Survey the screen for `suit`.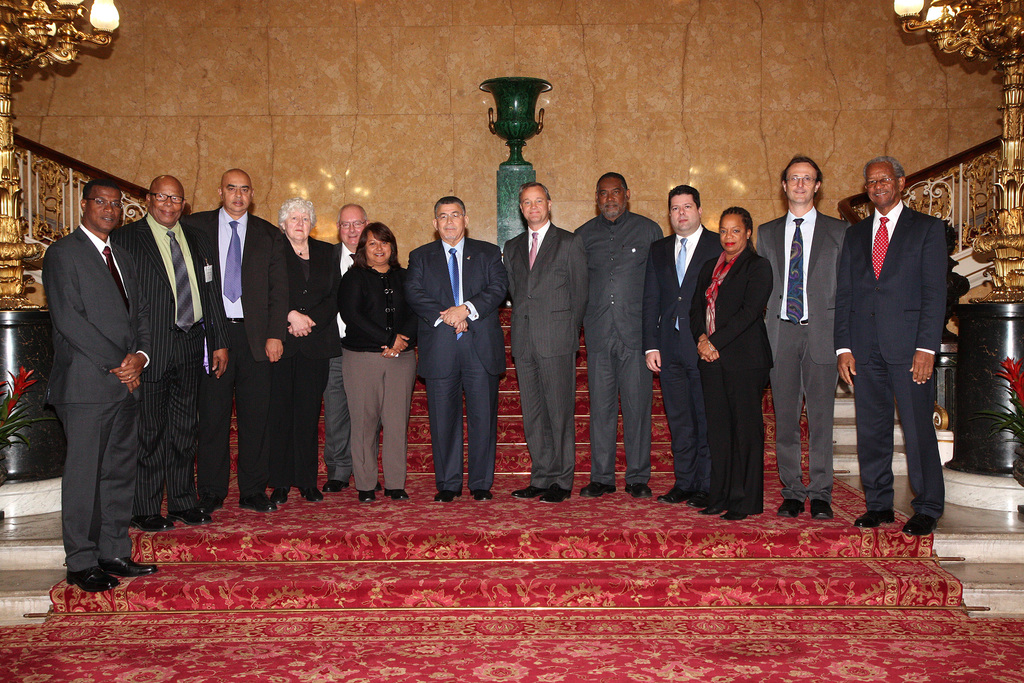
Survey found: x1=508 y1=218 x2=594 y2=495.
